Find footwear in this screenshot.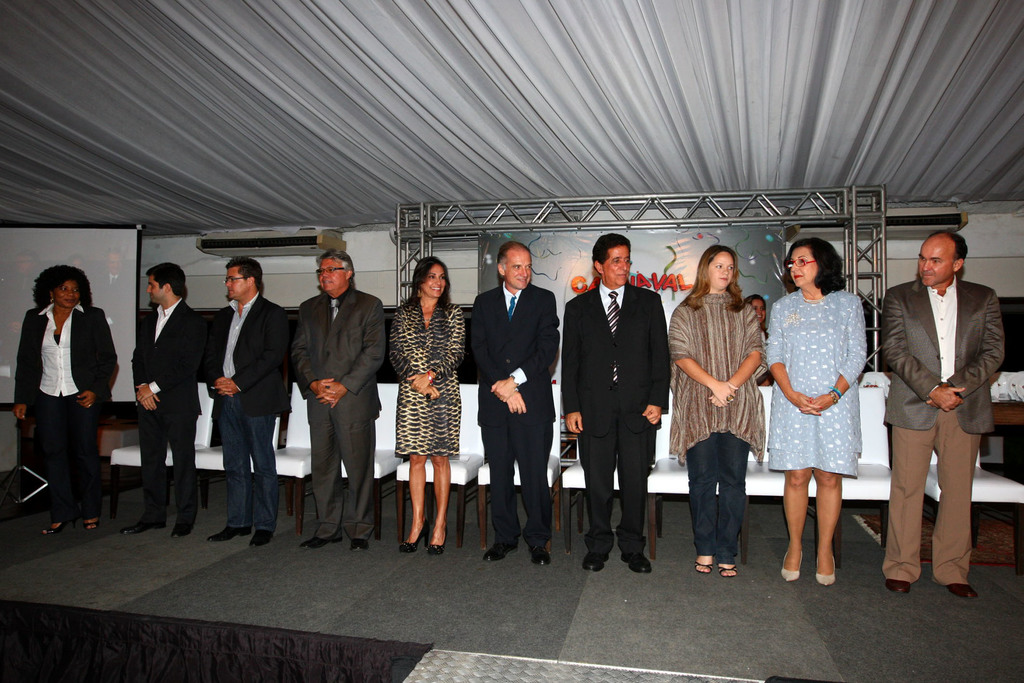
The bounding box for footwear is (84,522,99,532).
